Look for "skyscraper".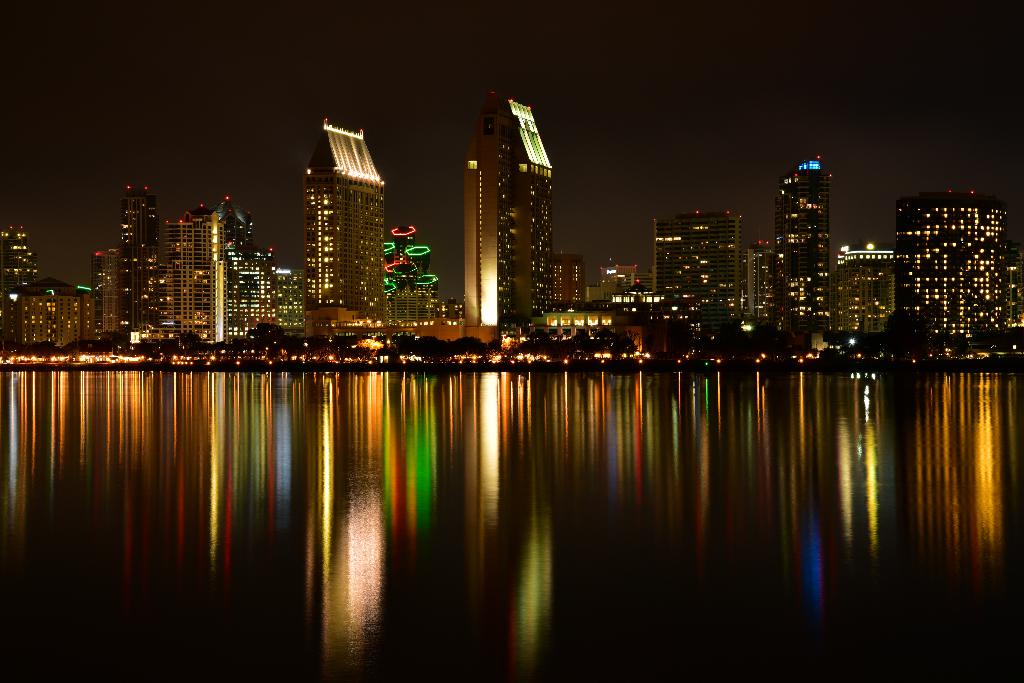
Found: {"left": 294, "top": 126, "right": 383, "bottom": 345}.
